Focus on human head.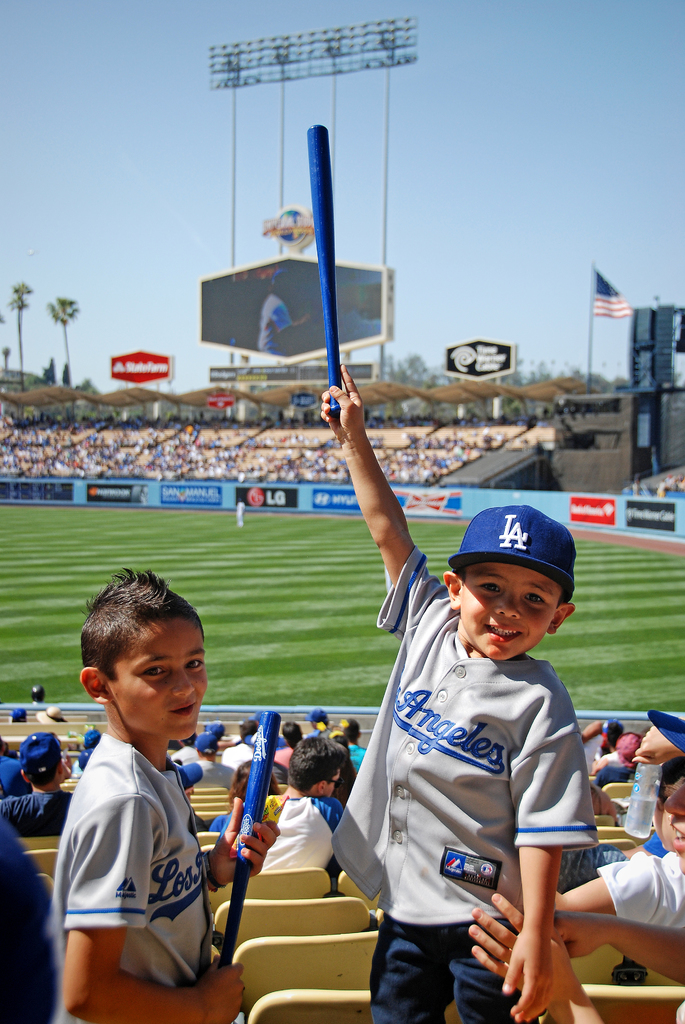
Focused at [596, 722, 622, 743].
